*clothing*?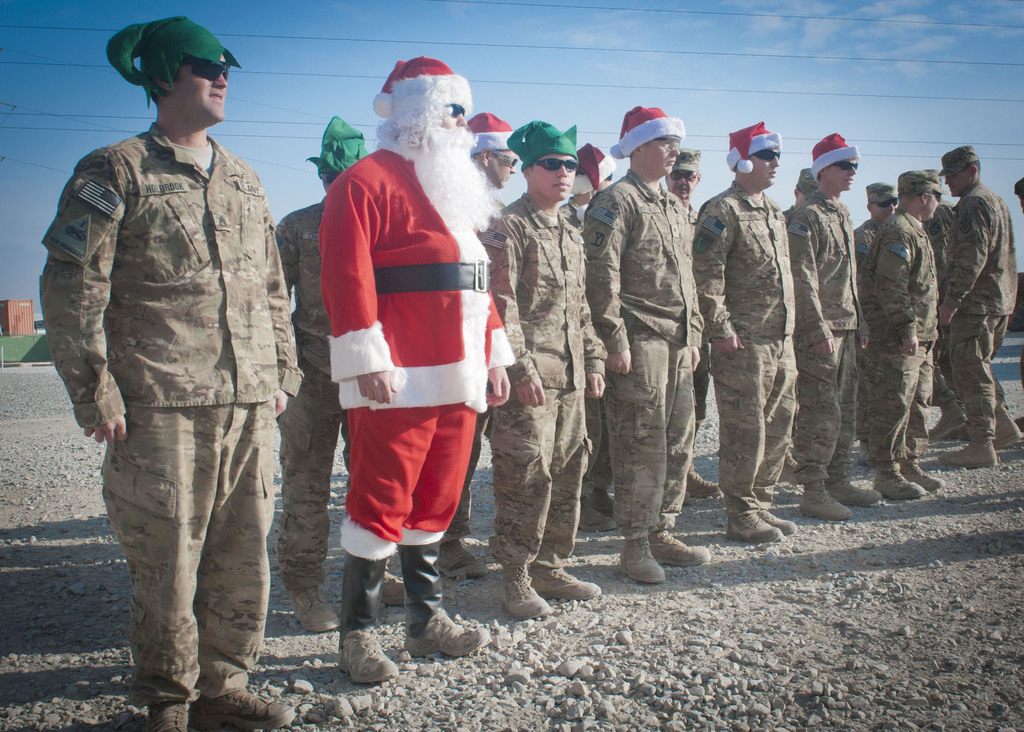
x1=568 y1=140 x2=616 y2=195
